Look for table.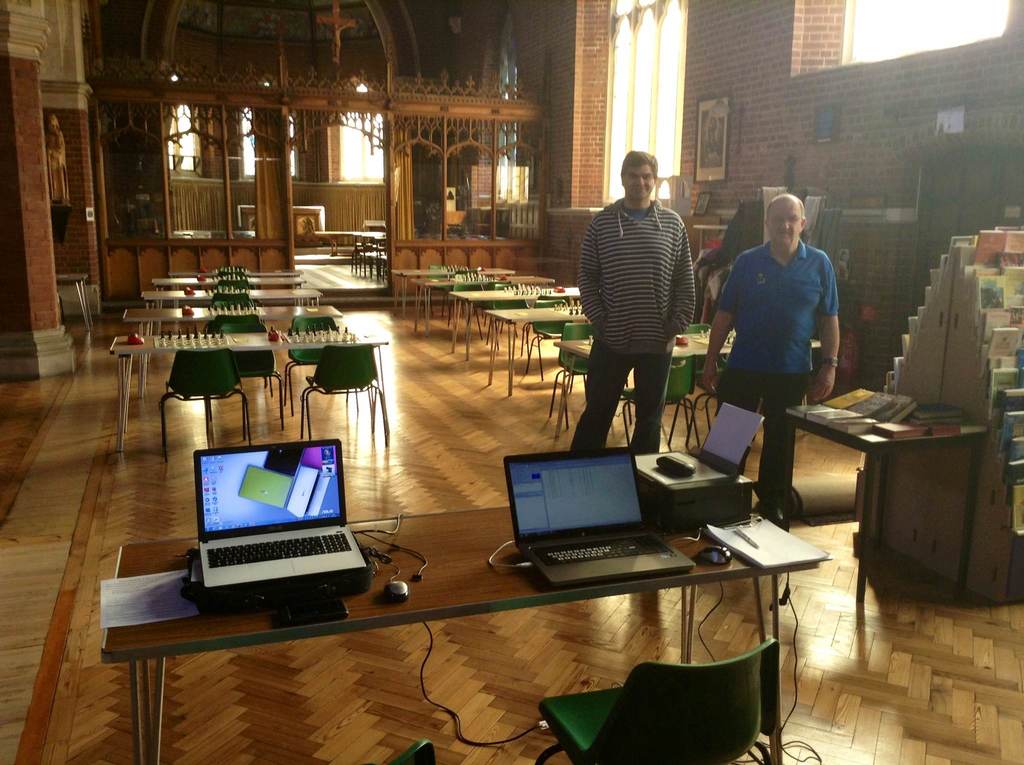
Found: (left=120, top=269, right=310, bottom=300).
